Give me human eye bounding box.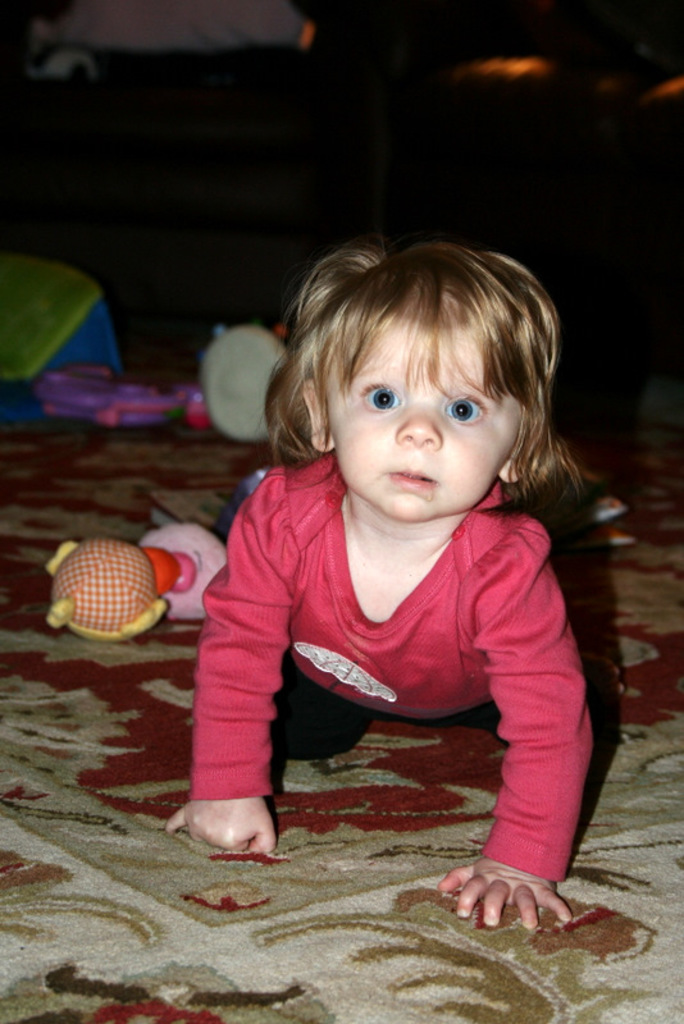
<region>443, 388, 489, 431</region>.
